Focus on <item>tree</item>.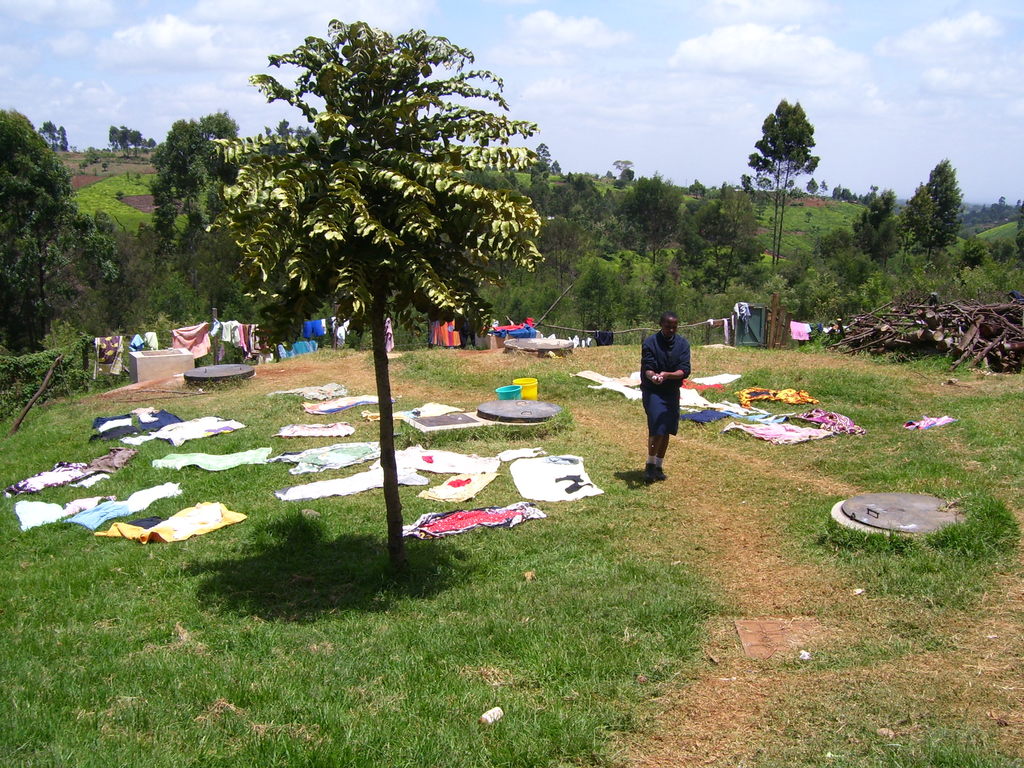
Focused at pyautogui.locateOnScreen(0, 103, 118, 346).
